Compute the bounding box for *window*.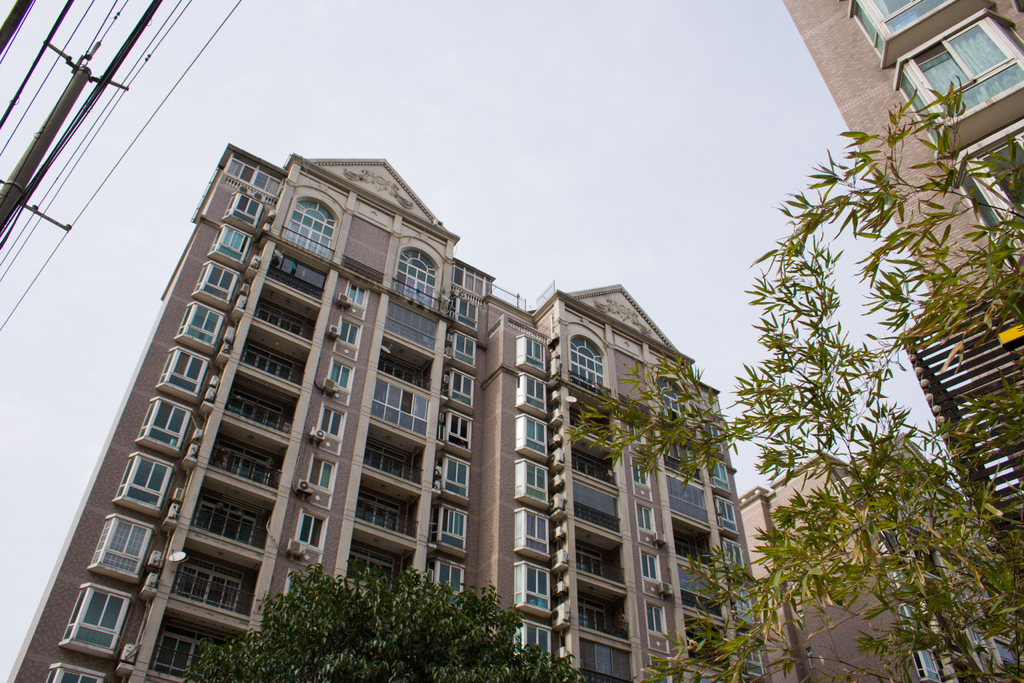
locate(676, 568, 721, 617).
